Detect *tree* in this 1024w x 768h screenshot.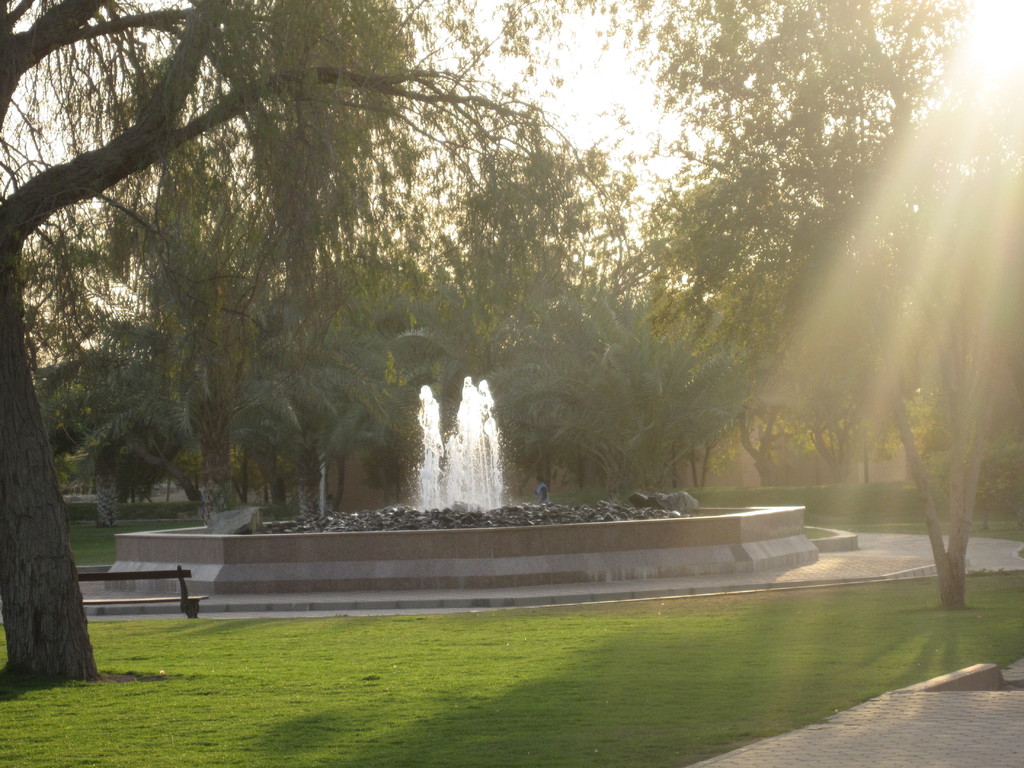
Detection: bbox=[614, 0, 1020, 611].
